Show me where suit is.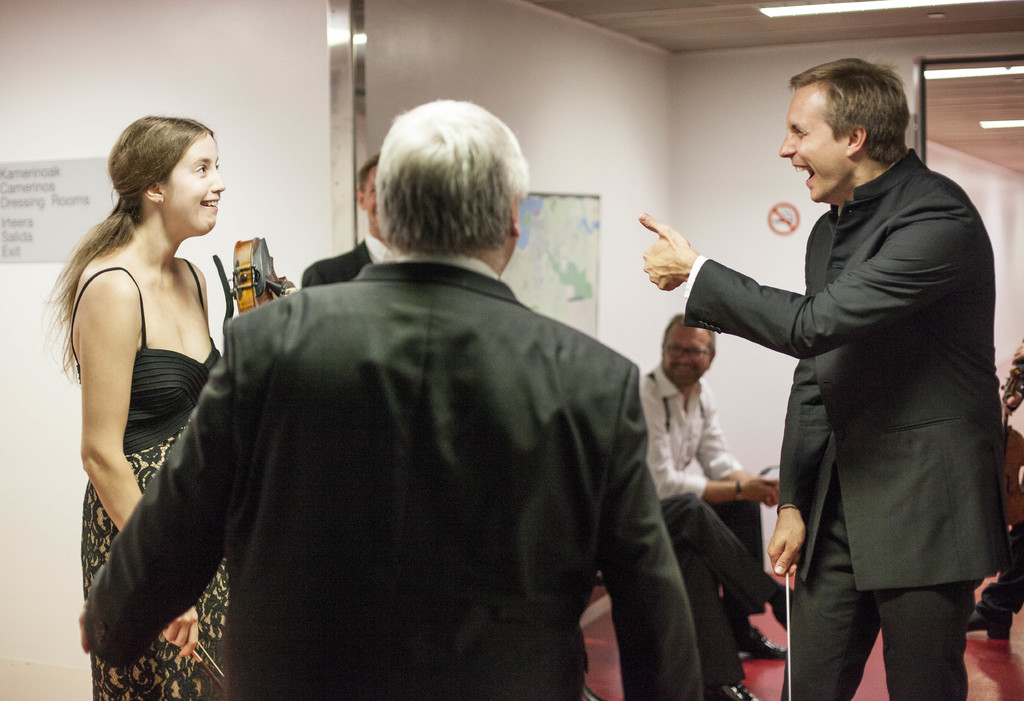
suit is at locate(84, 253, 703, 700).
